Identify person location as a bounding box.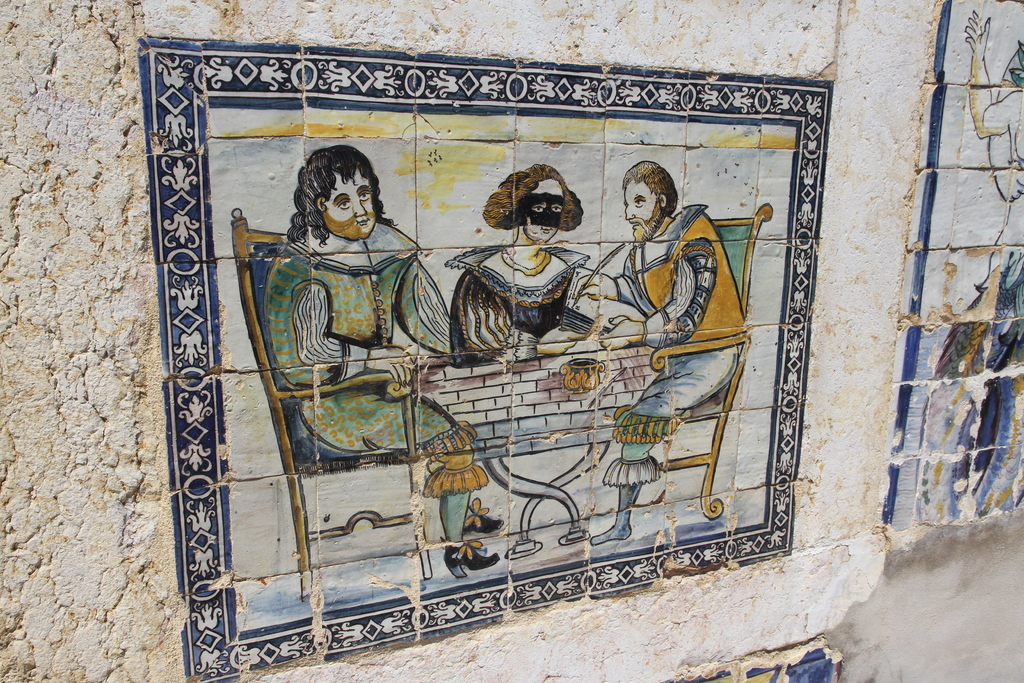
box(444, 160, 589, 368).
